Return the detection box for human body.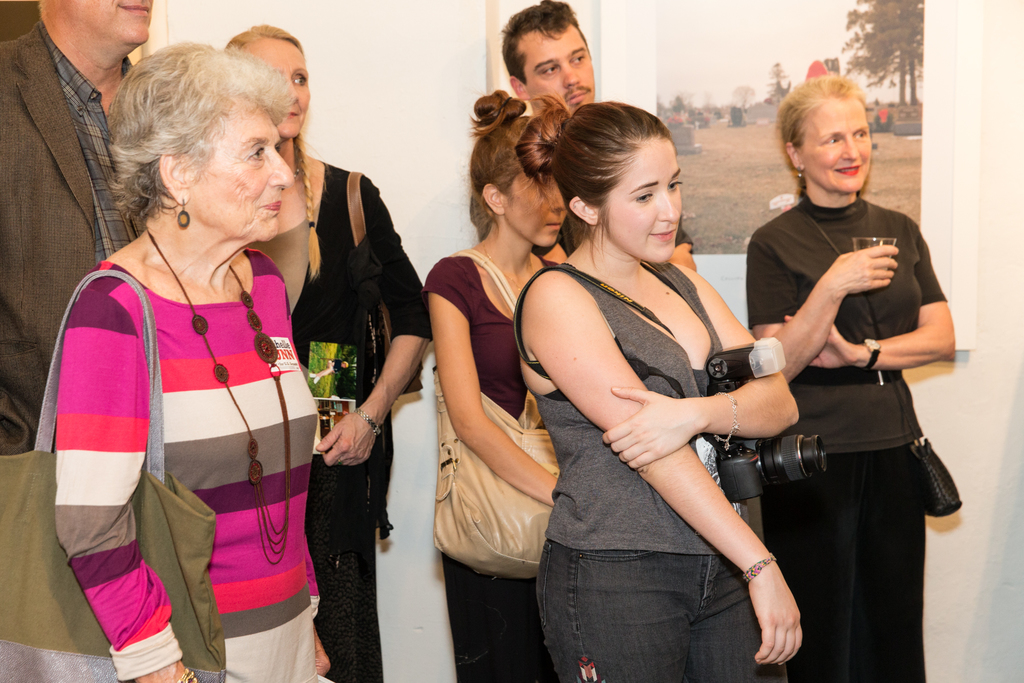
l=748, t=193, r=958, b=682.
